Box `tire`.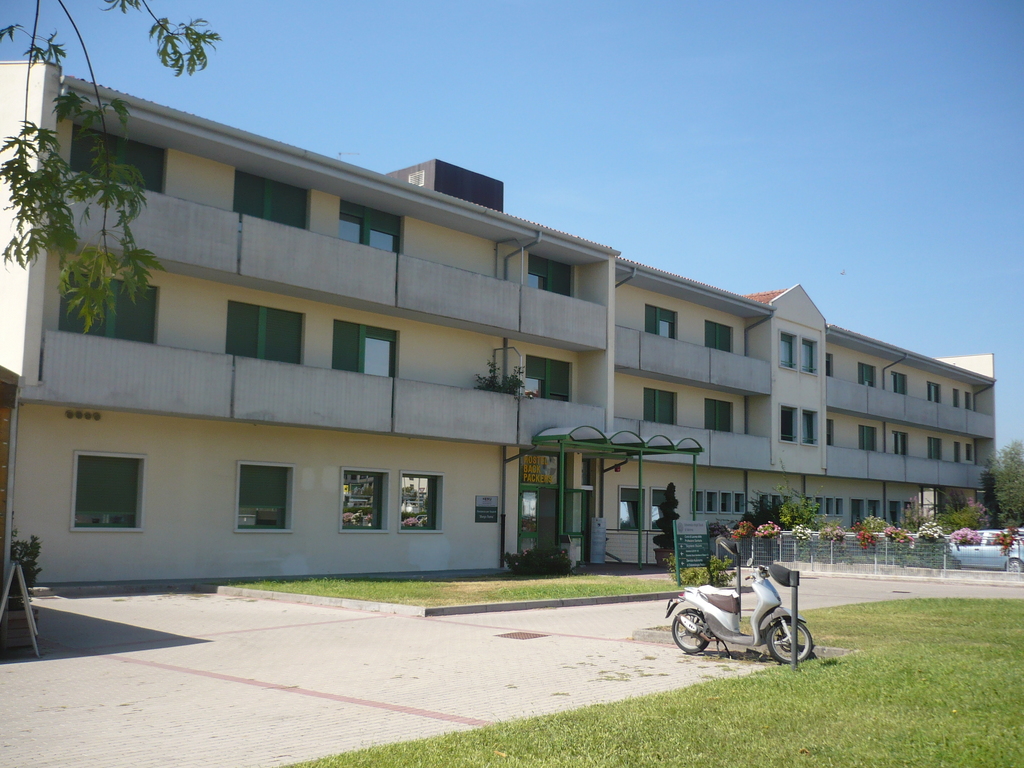
{"left": 674, "top": 611, "right": 708, "bottom": 653}.
